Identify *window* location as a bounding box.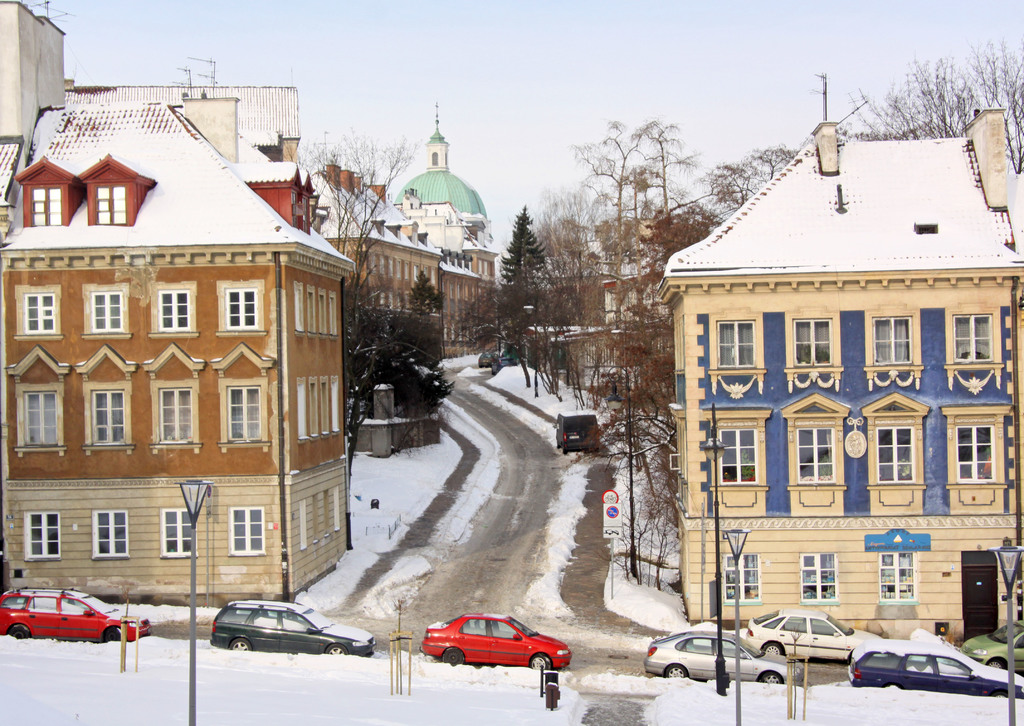
crop(291, 281, 304, 330).
